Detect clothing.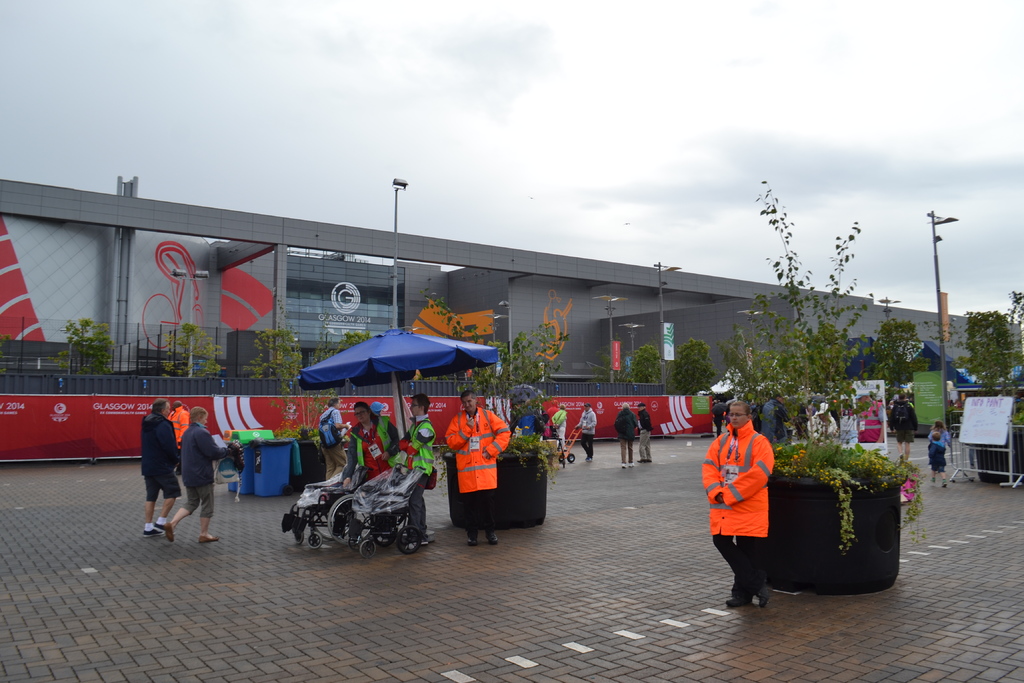
Detected at bbox(719, 425, 794, 589).
